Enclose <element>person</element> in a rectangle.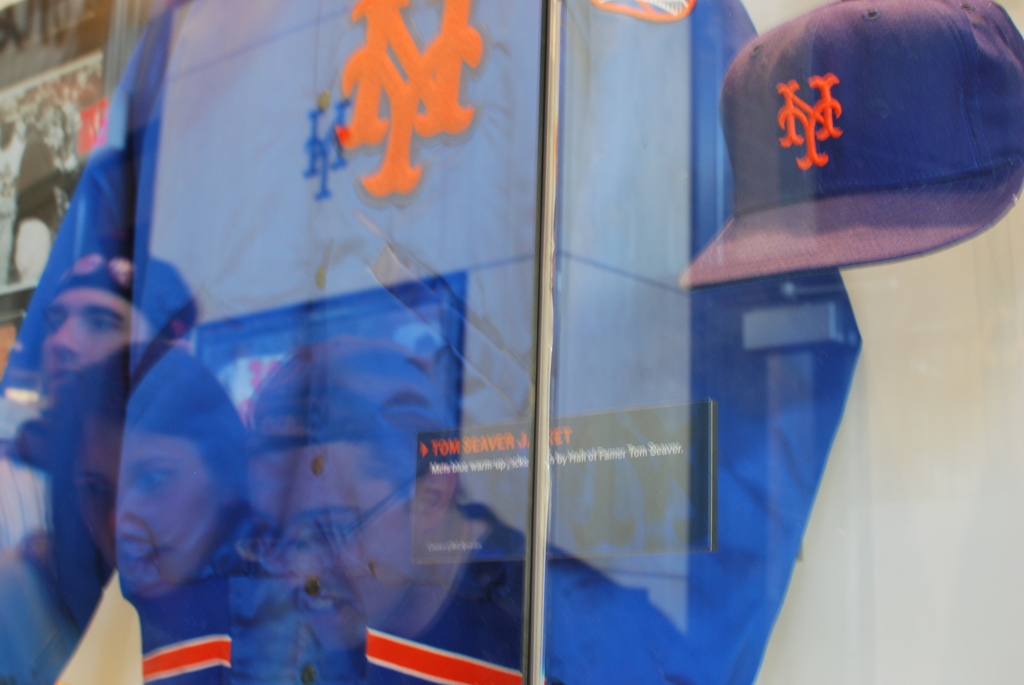
{"x1": 66, "y1": 349, "x2": 280, "y2": 675}.
